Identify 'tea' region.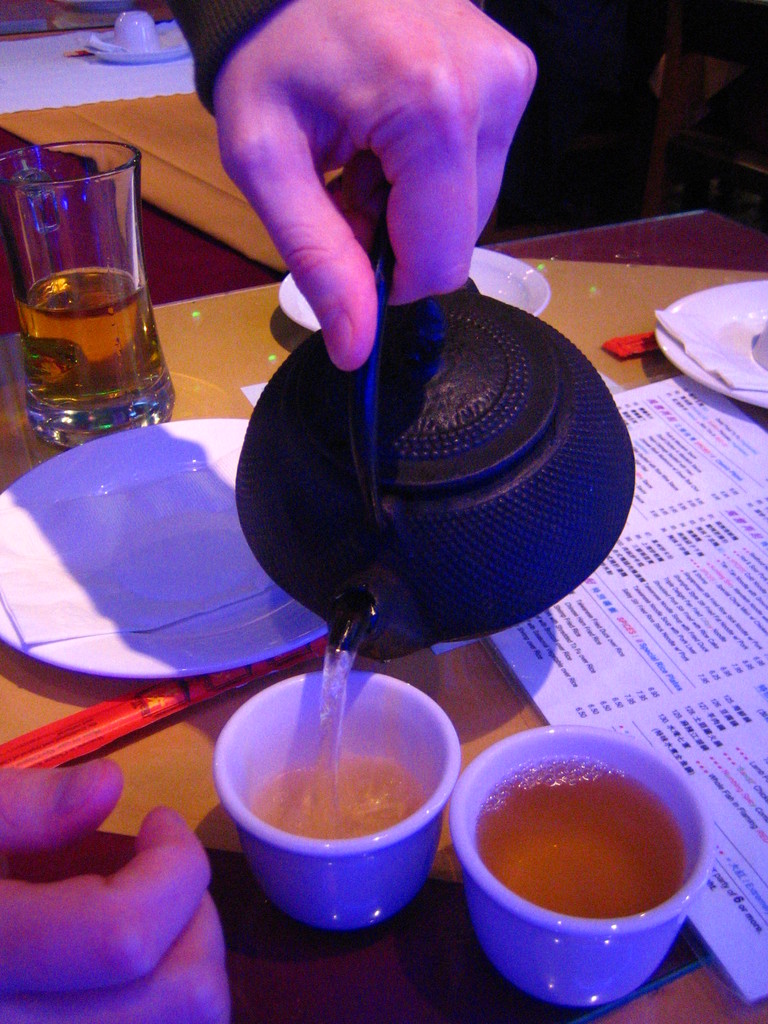
Region: (x1=476, y1=746, x2=683, y2=916).
